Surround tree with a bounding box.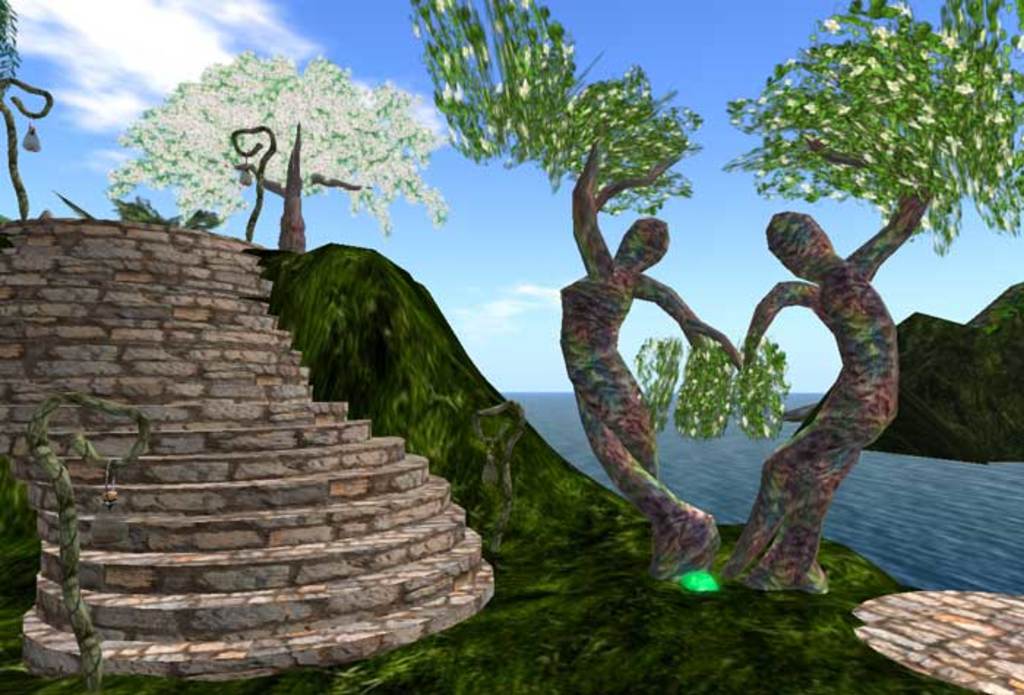
104:44:448:255.
